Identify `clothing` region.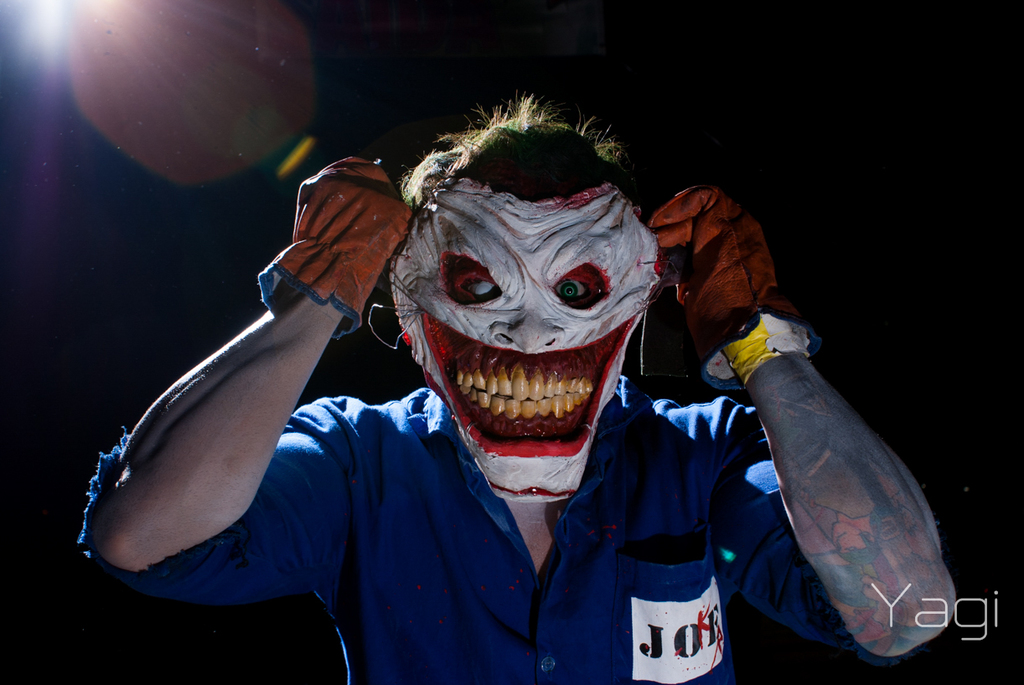
Region: rect(73, 377, 908, 684).
